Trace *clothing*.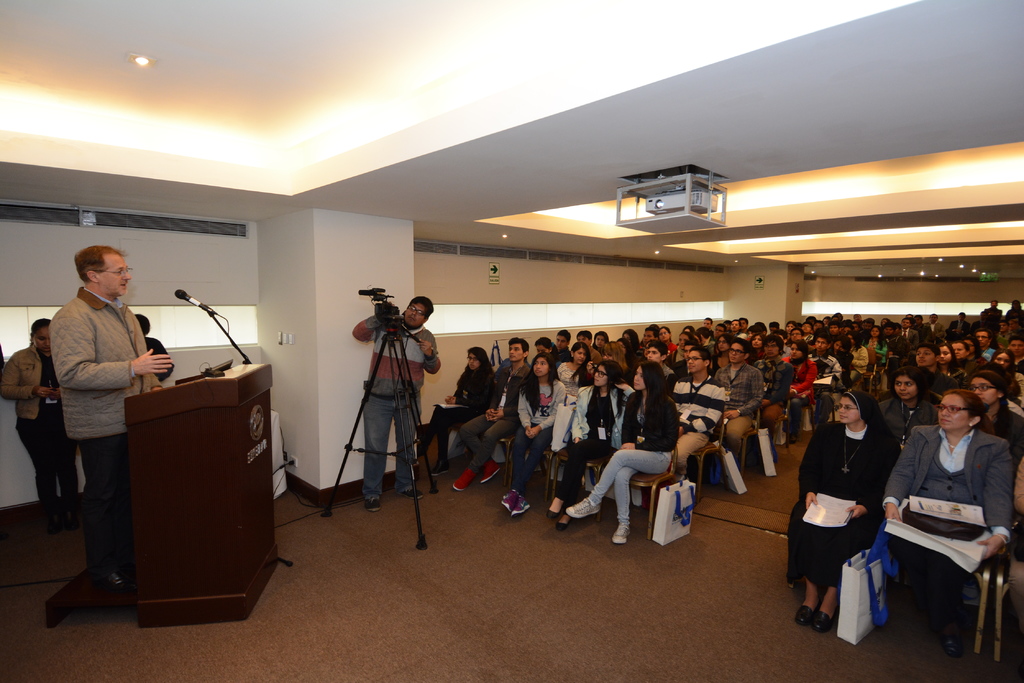
Traced to box=[895, 403, 1012, 666].
